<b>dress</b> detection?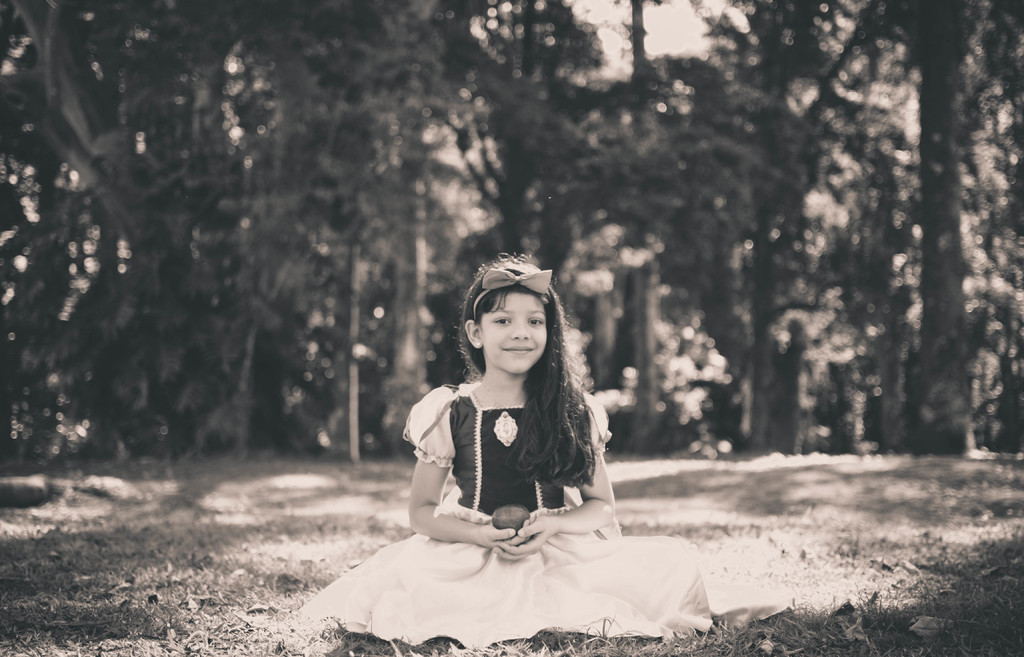
pyautogui.locateOnScreen(324, 346, 690, 653)
